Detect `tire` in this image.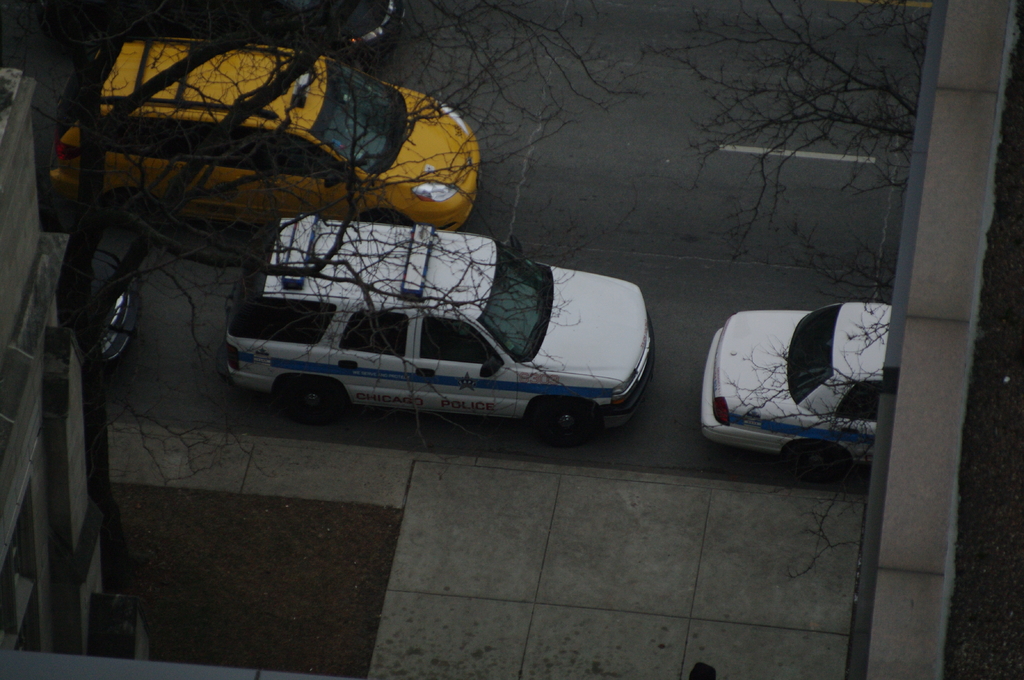
Detection: (527, 397, 600, 452).
